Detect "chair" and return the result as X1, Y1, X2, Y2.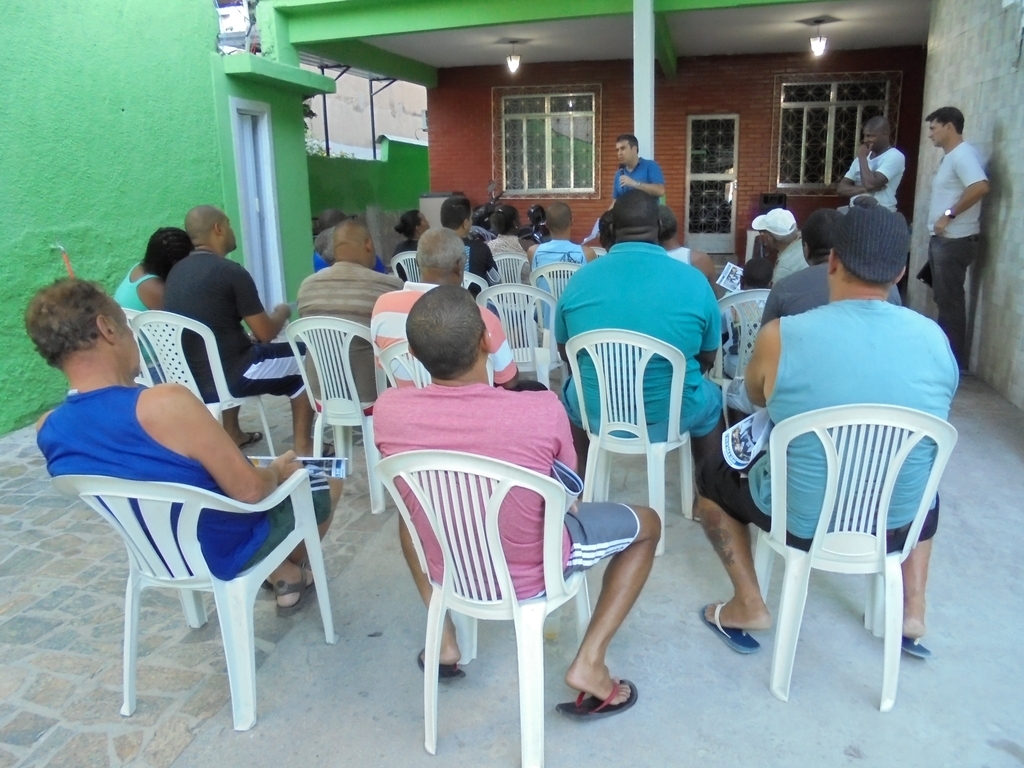
283, 316, 393, 515.
